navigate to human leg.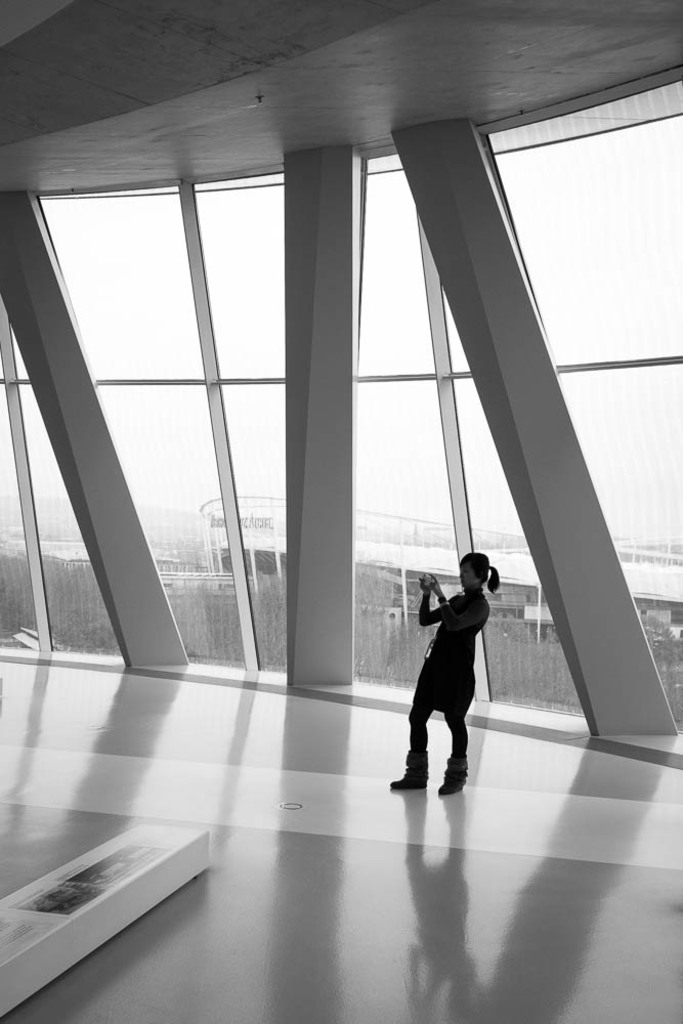
Navigation target: {"x1": 442, "y1": 669, "x2": 471, "y2": 796}.
